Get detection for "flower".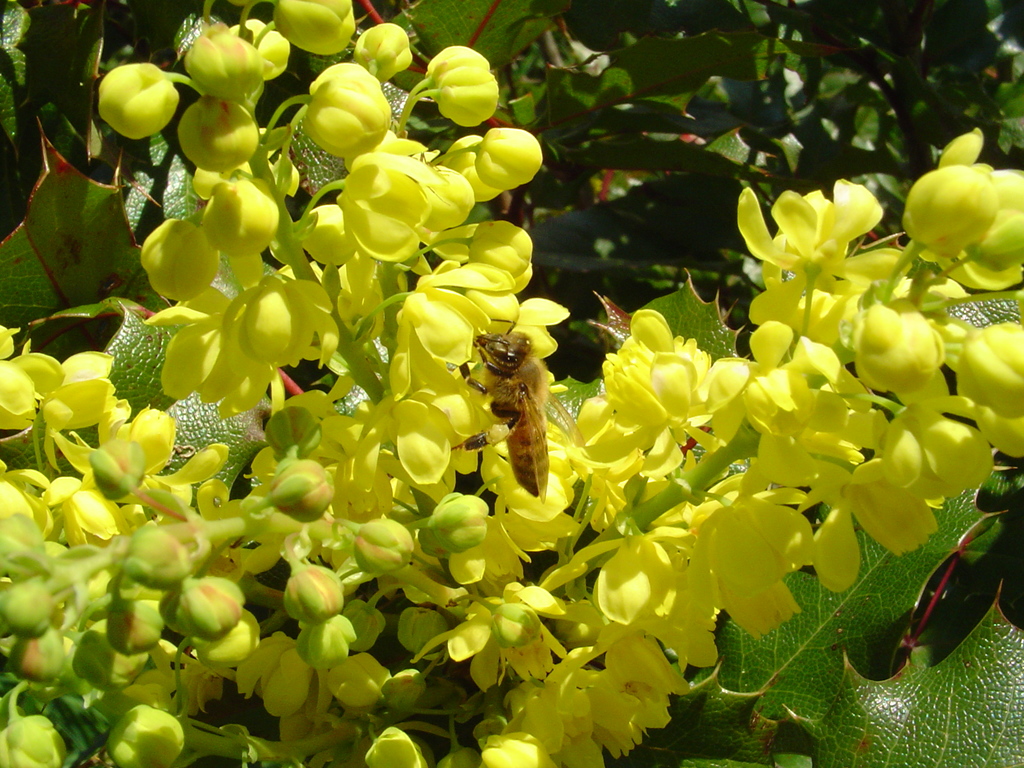
Detection: l=902, t=136, r=1014, b=275.
